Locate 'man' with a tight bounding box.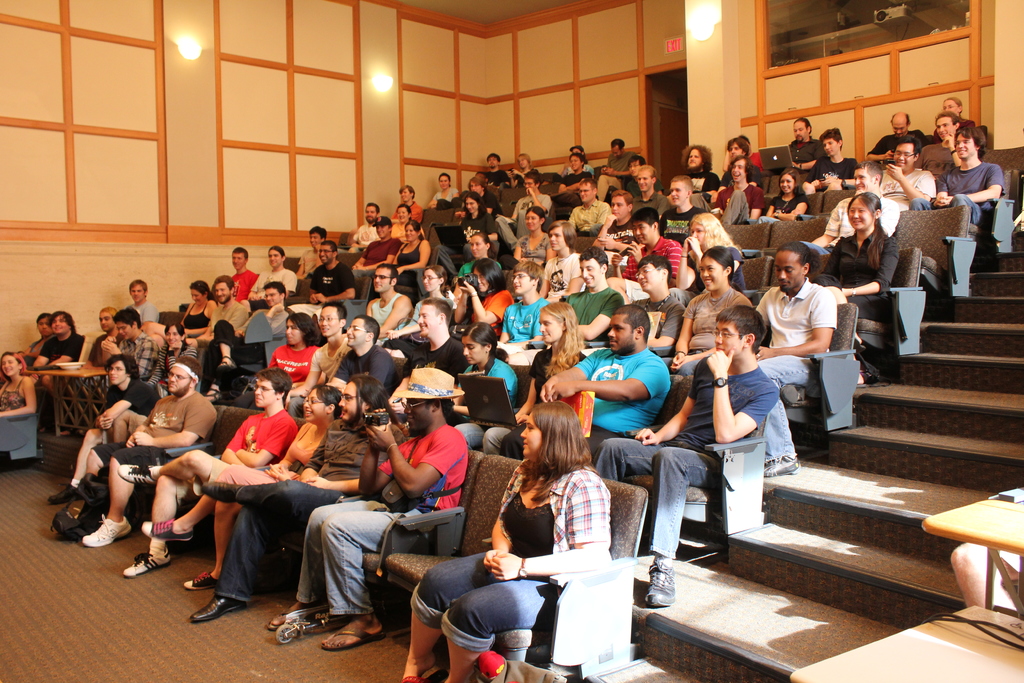
[577, 256, 684, 361].
